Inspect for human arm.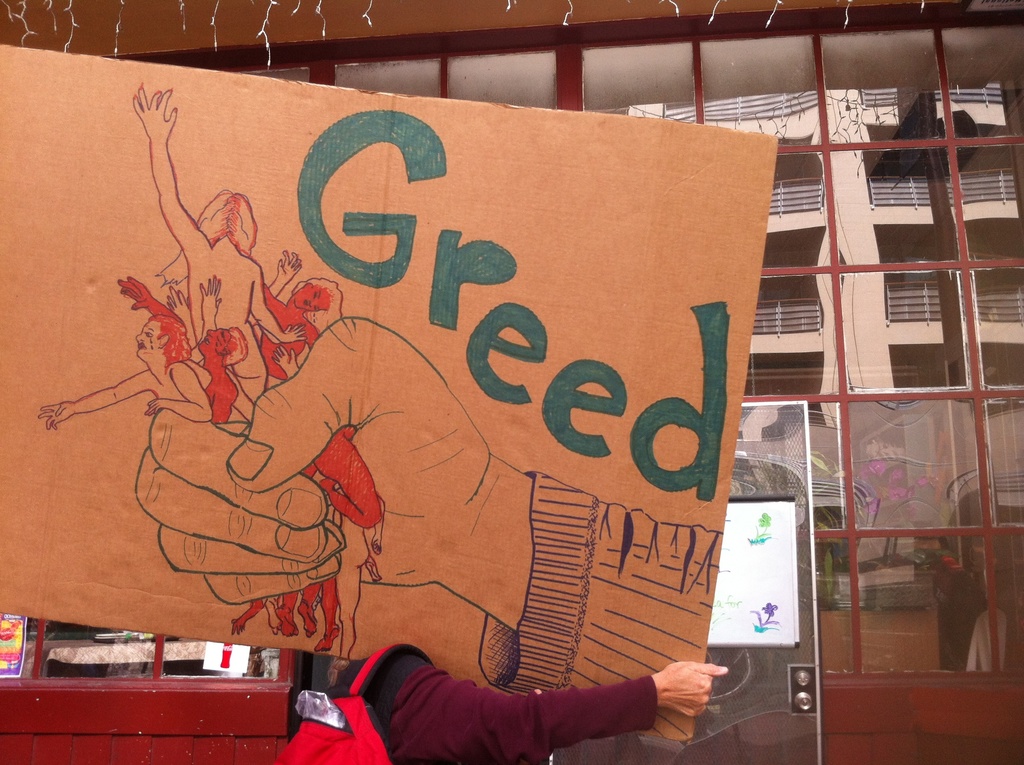
Inspection: Rect(142, 77, 214, 277).
